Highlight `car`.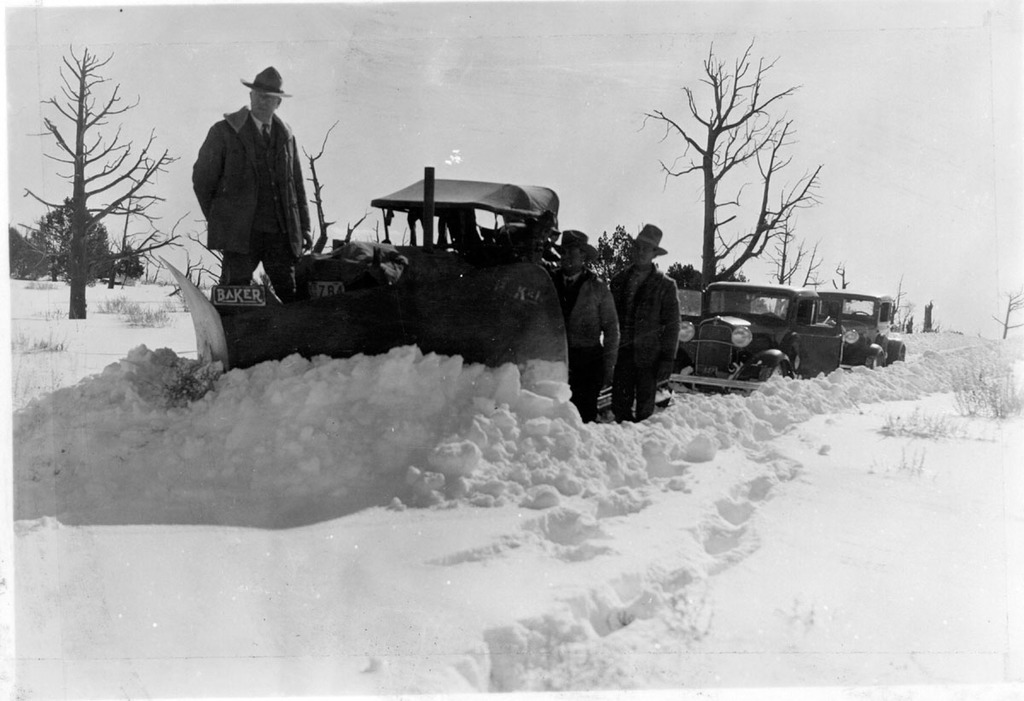
Highlighted region: bbox=[812, 287, 912, 370].
